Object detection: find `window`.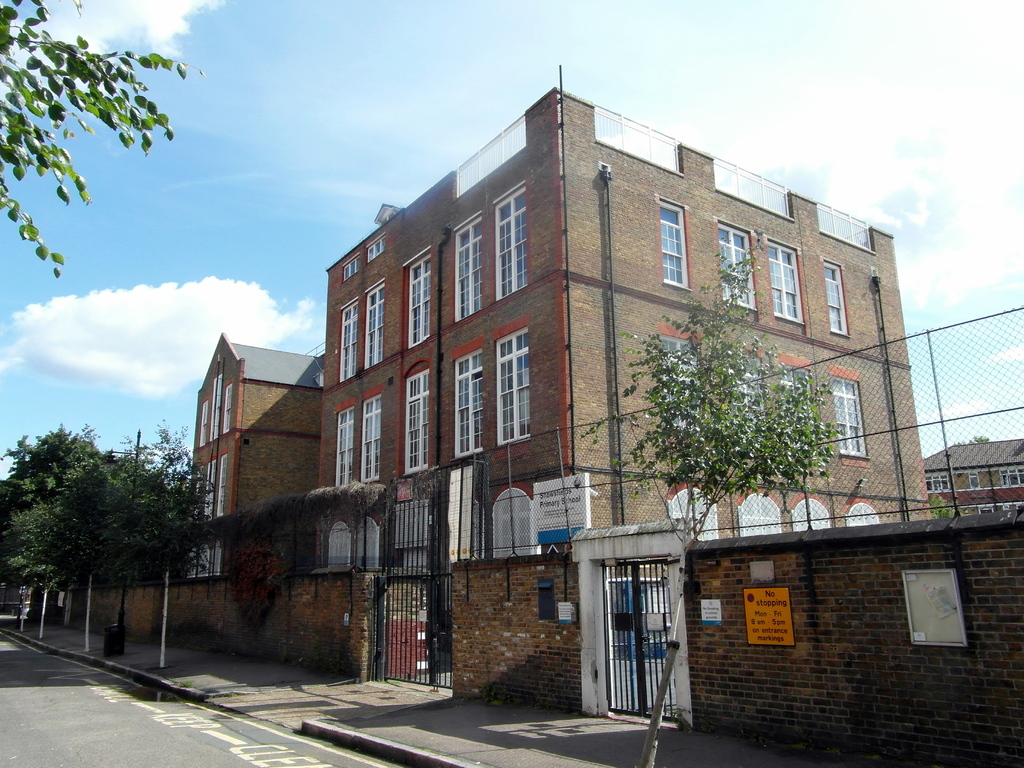
l=361, t=280, r=387, b=366.
